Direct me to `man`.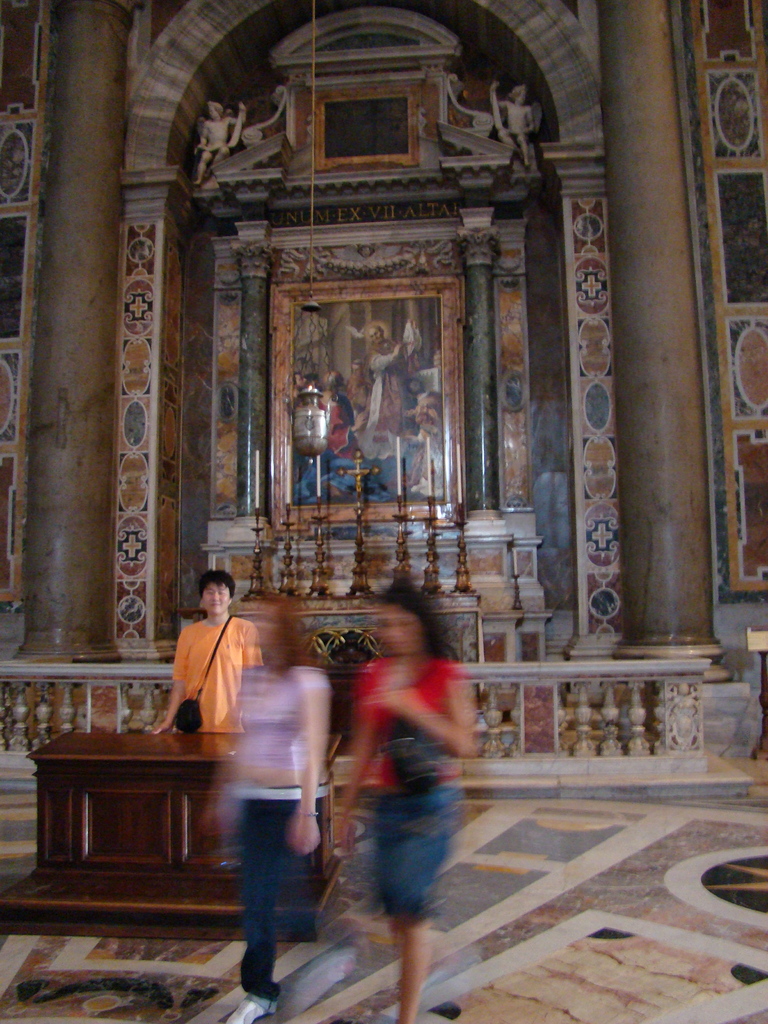
Direction: [147, 568, 260, 738].
